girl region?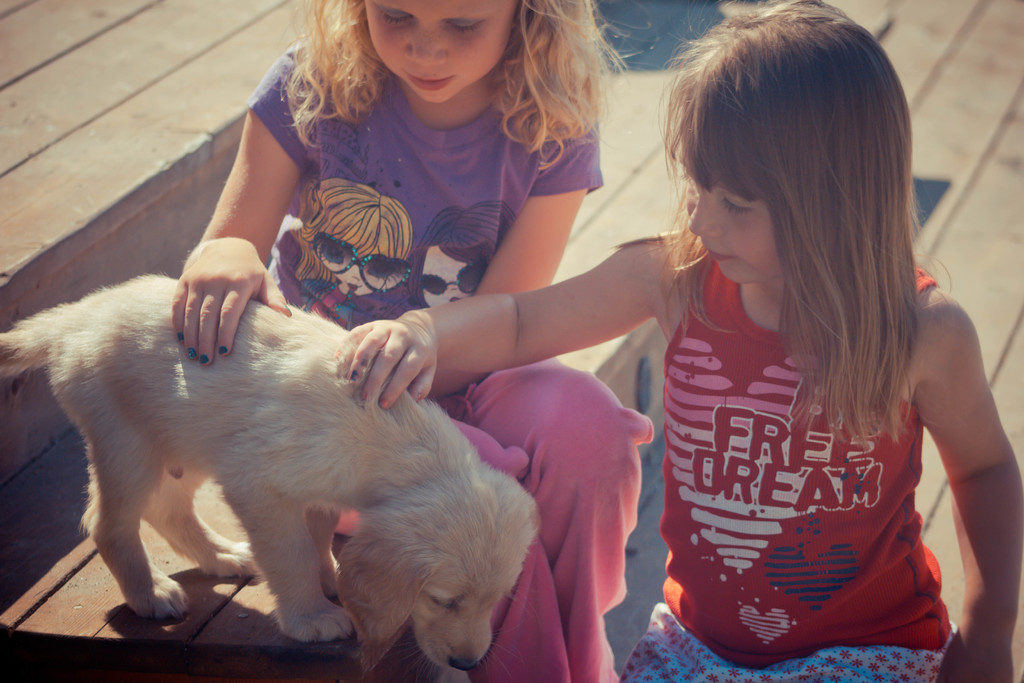
bbox=(334, 1, 1023, 682)
